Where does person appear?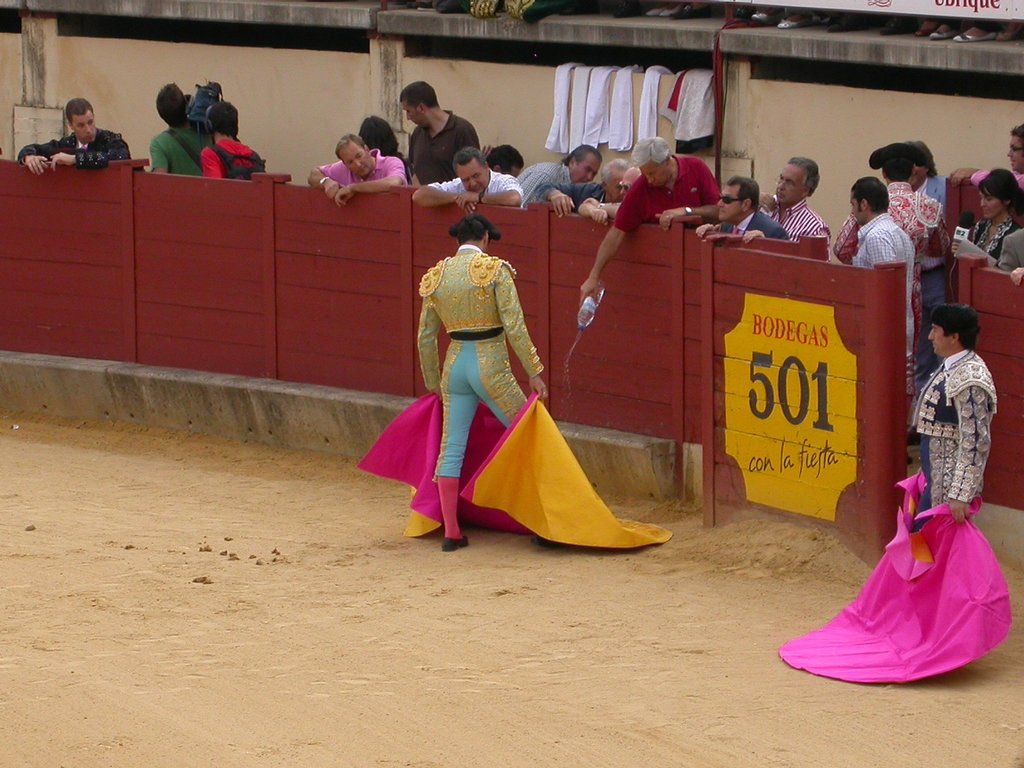
Appears at x1=402 y1=194 x2=540 y2=525.
